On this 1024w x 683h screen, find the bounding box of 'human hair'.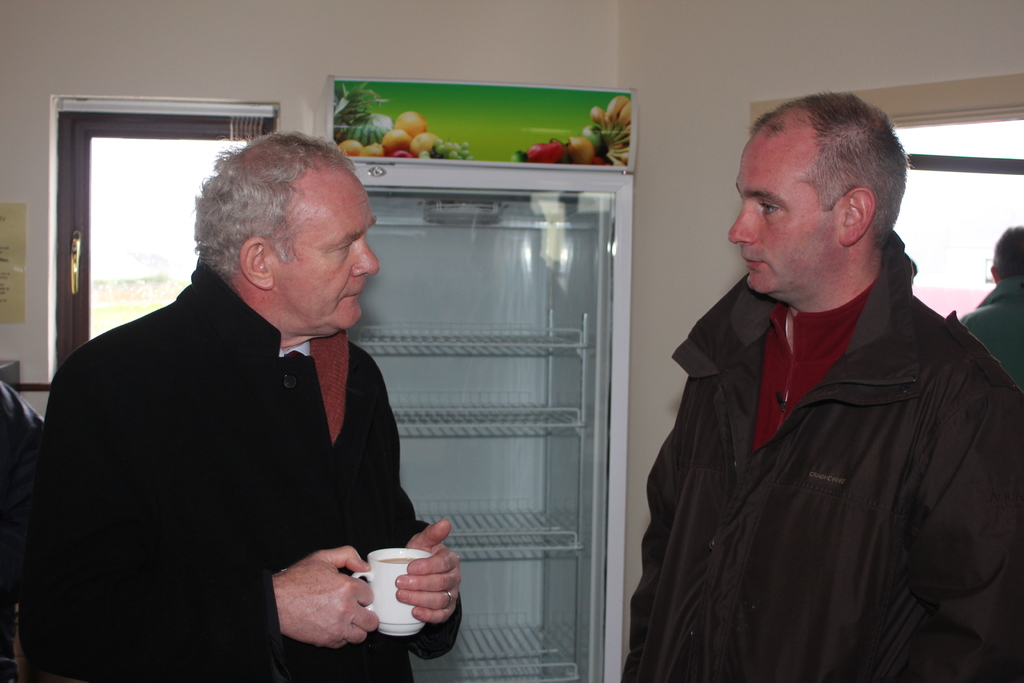
Bounding box: x1=750, y1=95, x2=920, y2=229.
